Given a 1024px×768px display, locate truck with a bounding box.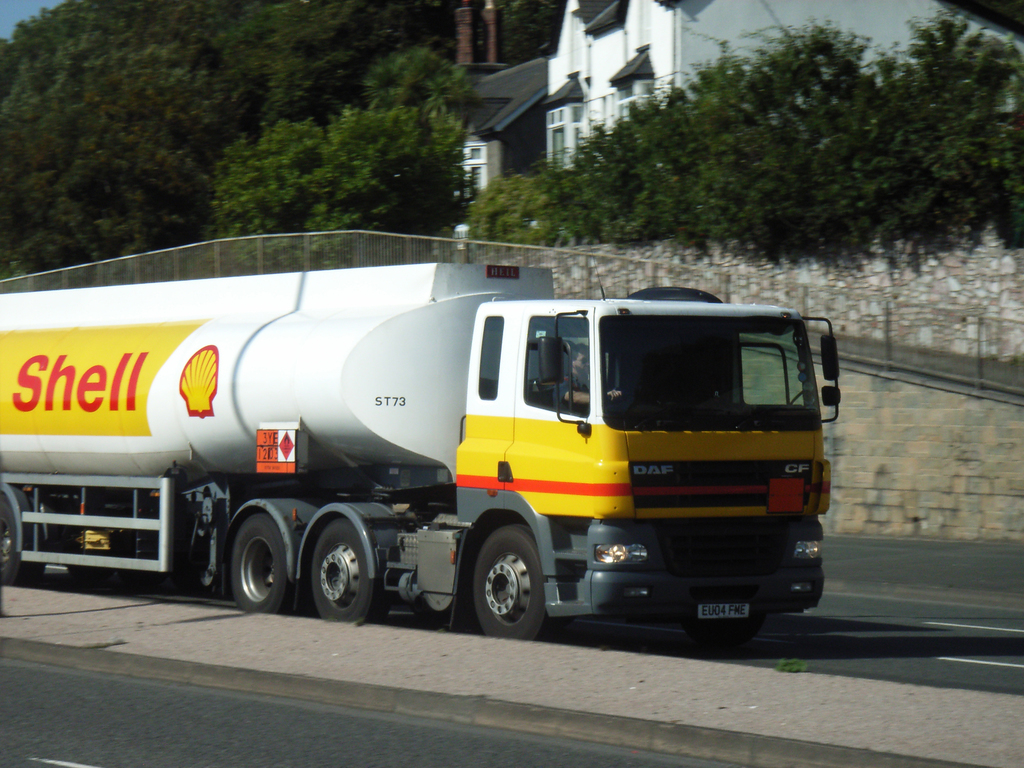
Located: detection(35, 246, 851, 646).
